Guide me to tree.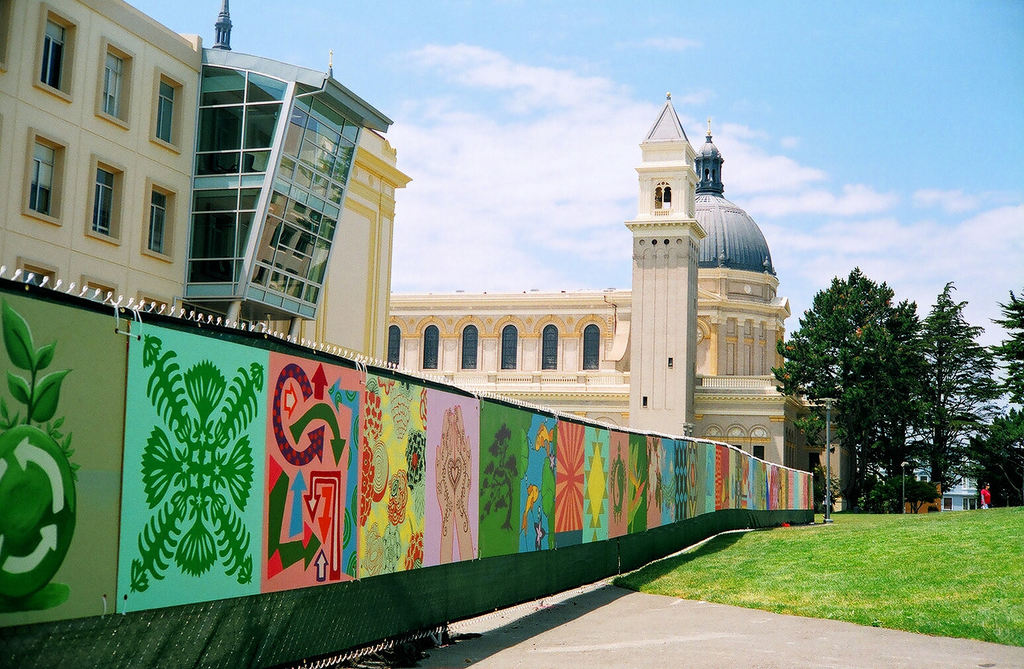
Guidance: <box>766,260,935,514</box>.
